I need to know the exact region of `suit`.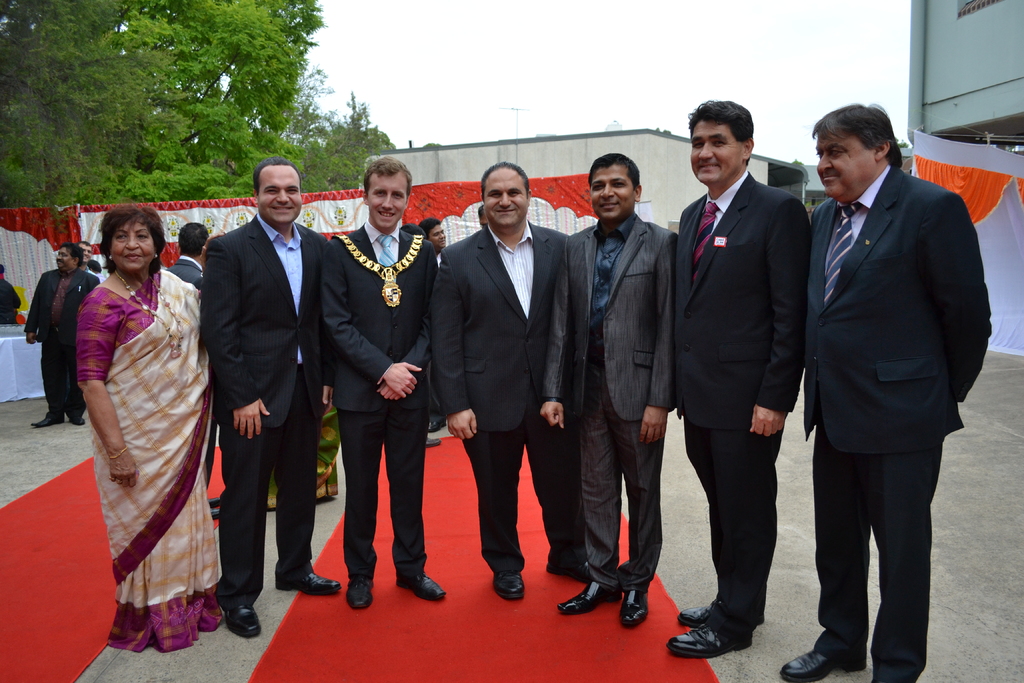
Region: {"left": 440, "top": 222, "right": 571, "bottom": 570}.
